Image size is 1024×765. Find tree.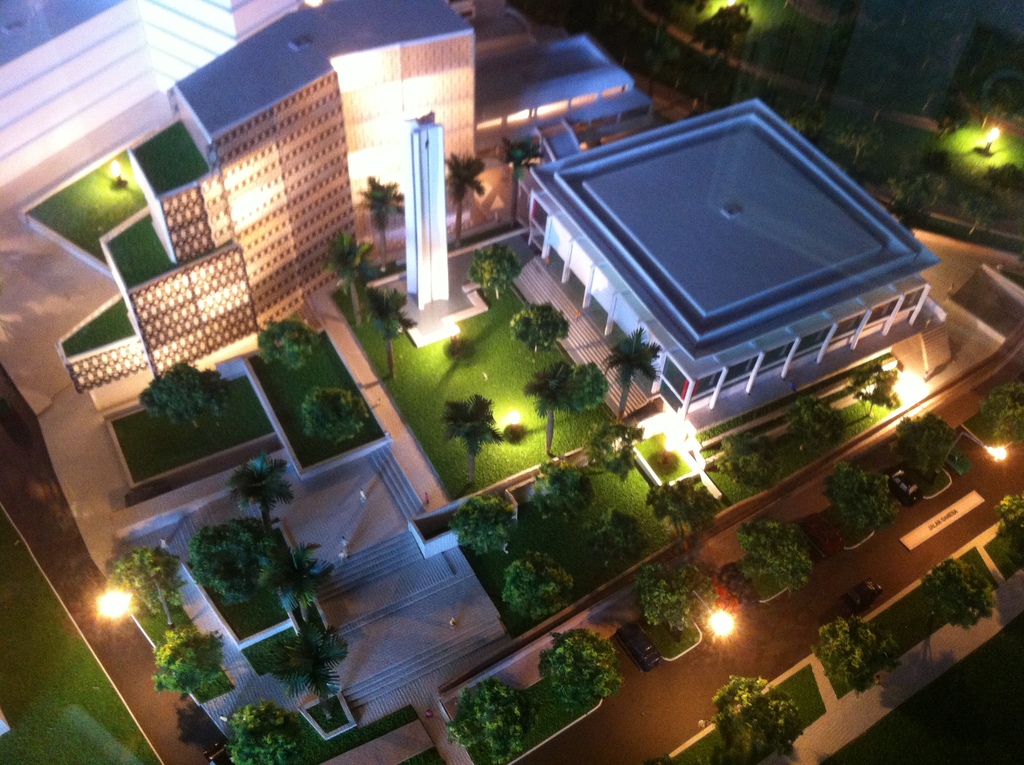
rect(225, 700, 303, 764).
